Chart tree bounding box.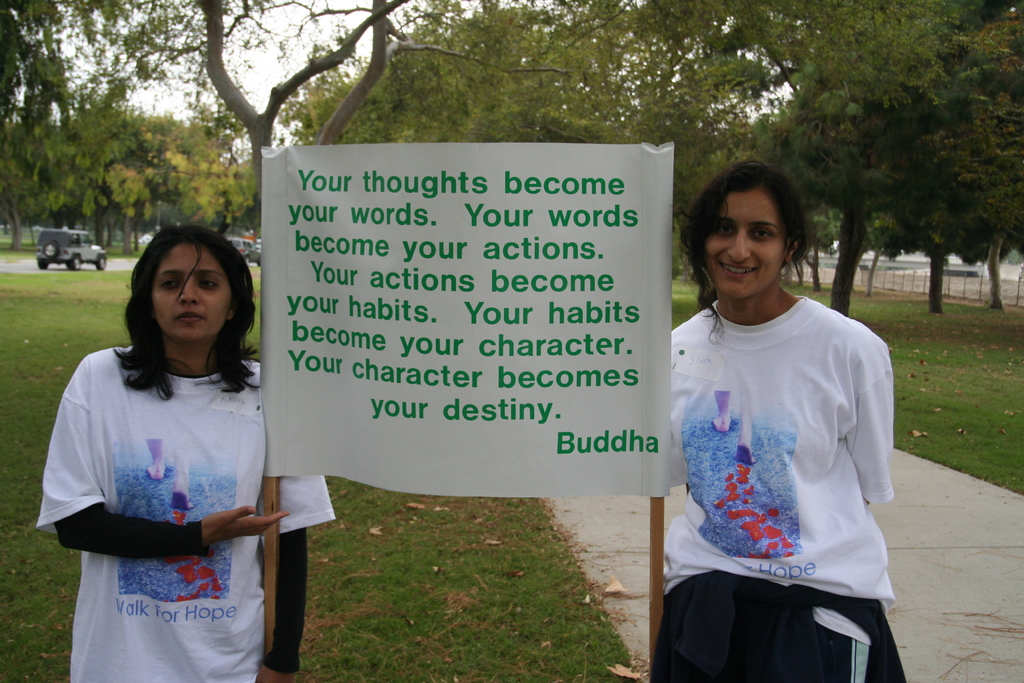
Charted: bbox(740, 47, 1023, 334).
